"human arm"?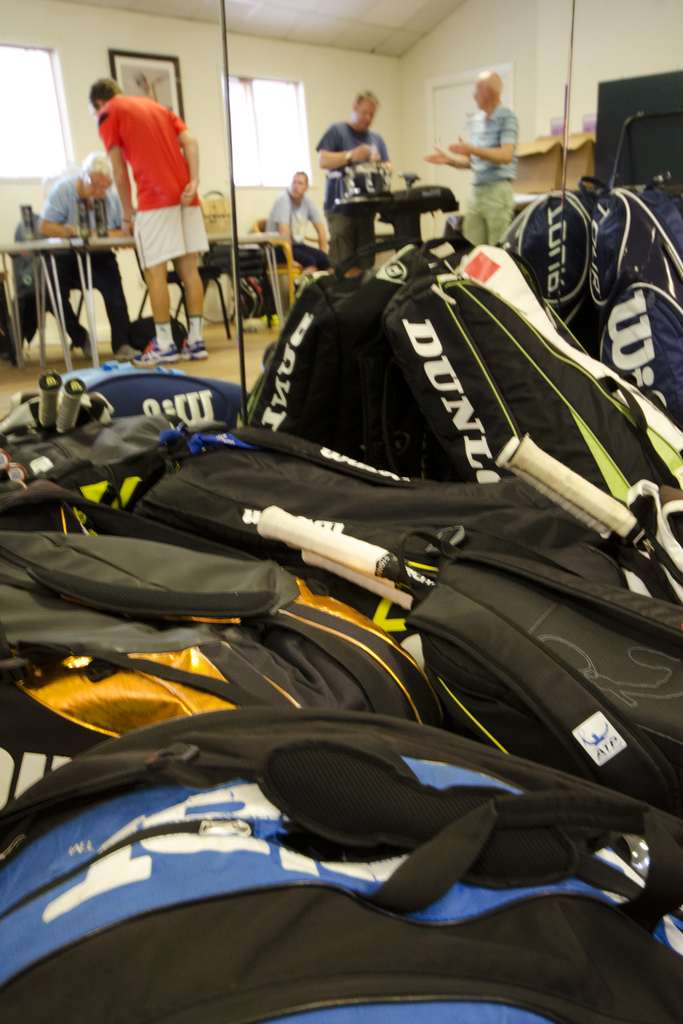
{"x1": 111, "y1": 139, "x2": 137, "y2": 231}
